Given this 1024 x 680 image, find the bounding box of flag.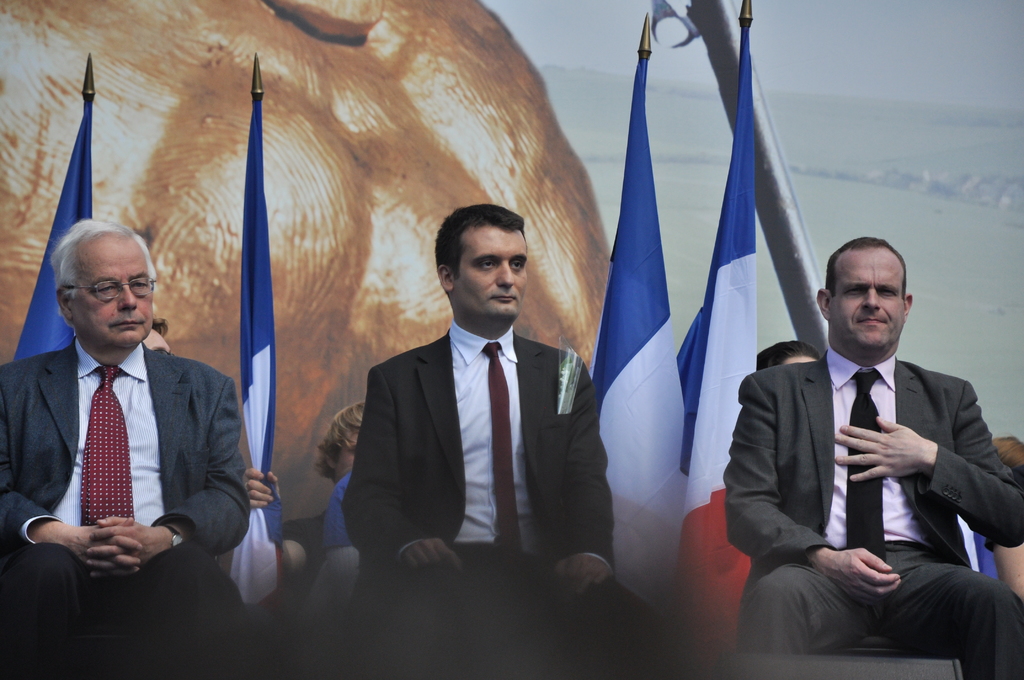
left=11, top=97, right=97, bottom=366.
